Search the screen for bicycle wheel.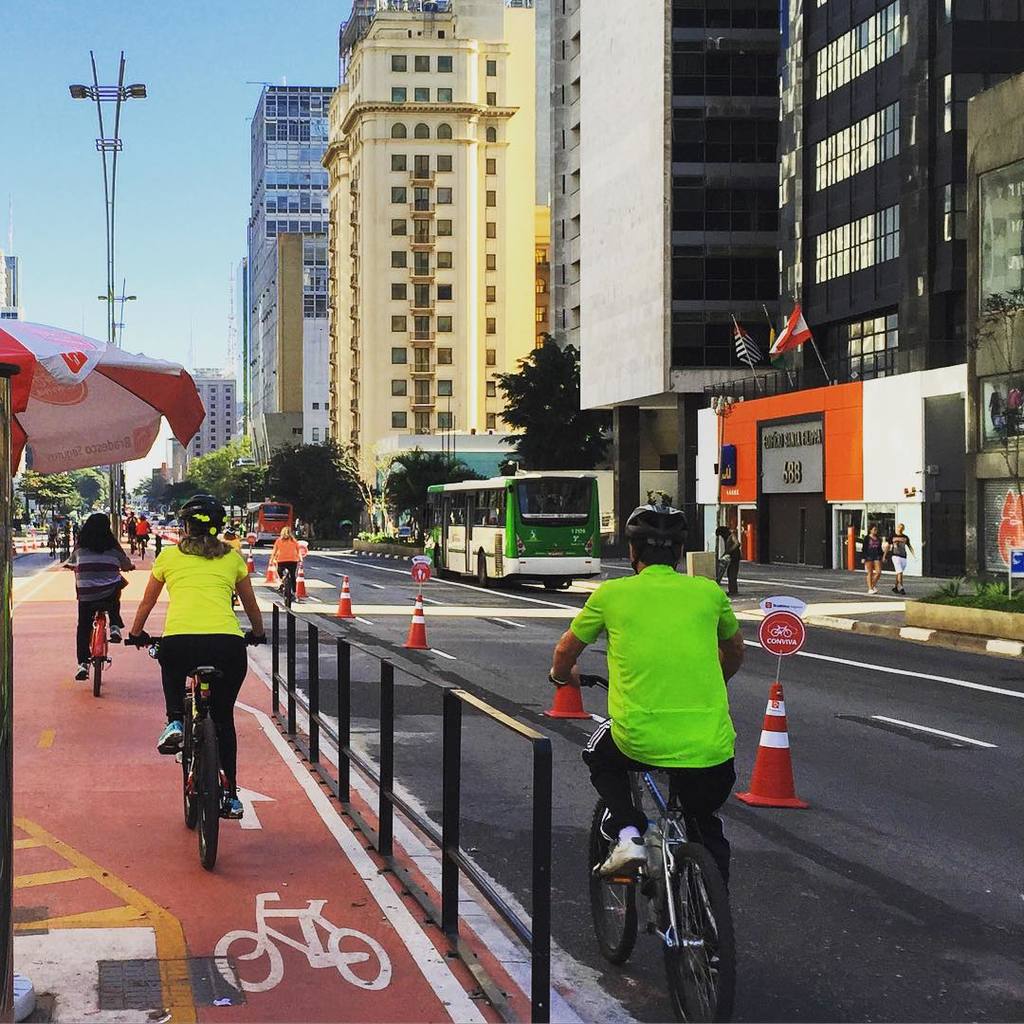
Found at 192 721 219 877.
